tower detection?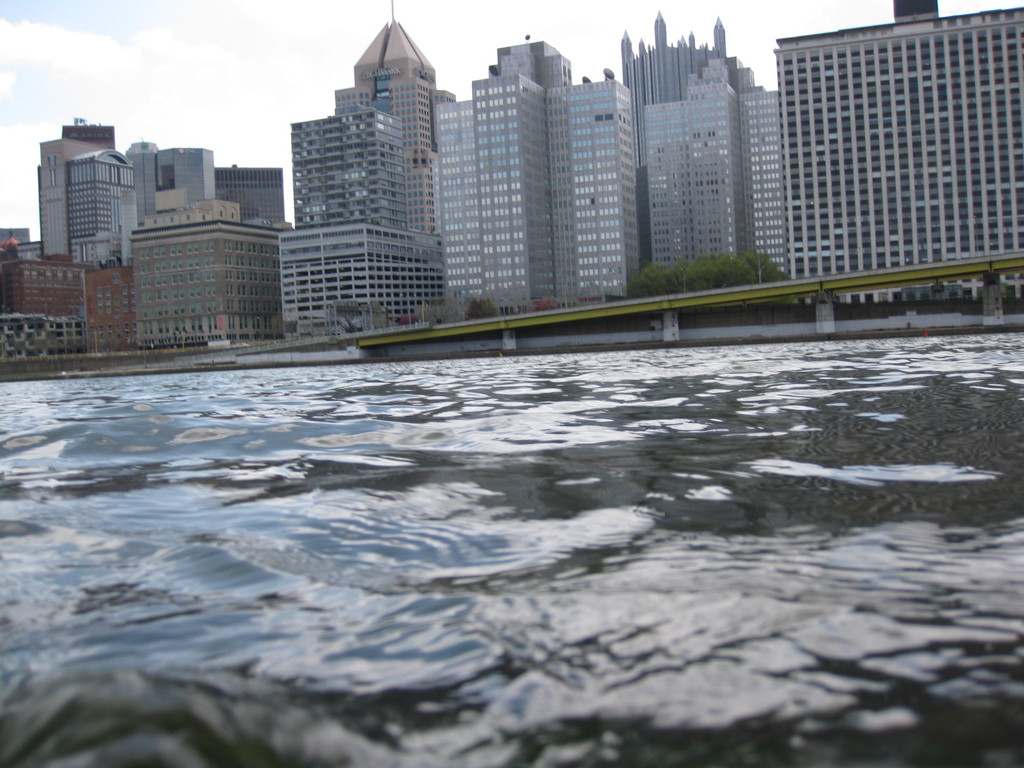
crop(41, 122, 120, 265)
